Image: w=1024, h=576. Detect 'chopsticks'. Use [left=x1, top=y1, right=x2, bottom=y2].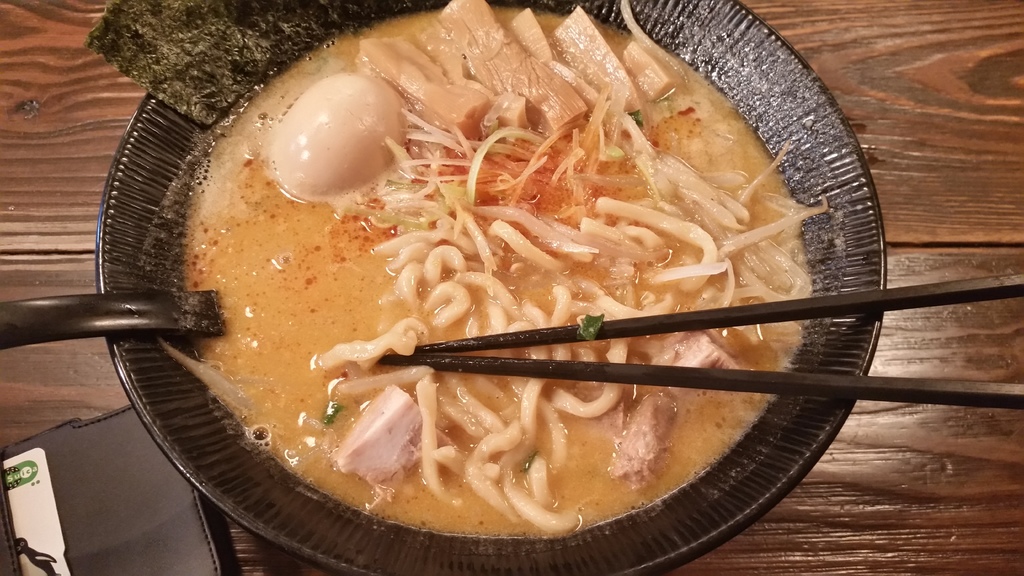
[left=378, top=273, right=1023, bottom=408].
